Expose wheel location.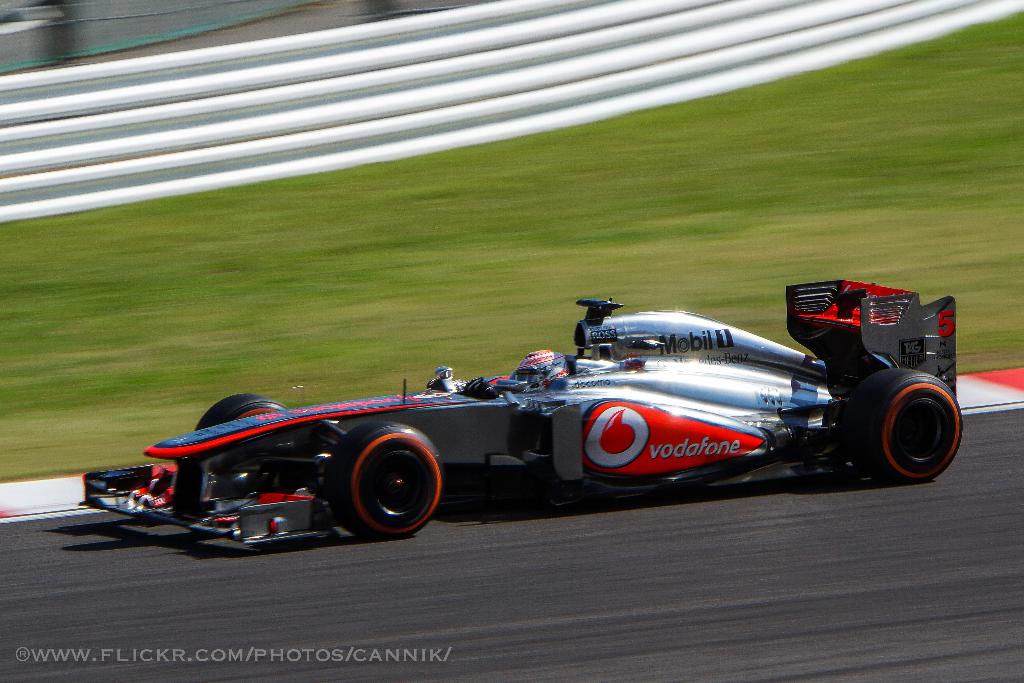
Exposed at [x1=841, y1=370, x2=965, y2=491].
